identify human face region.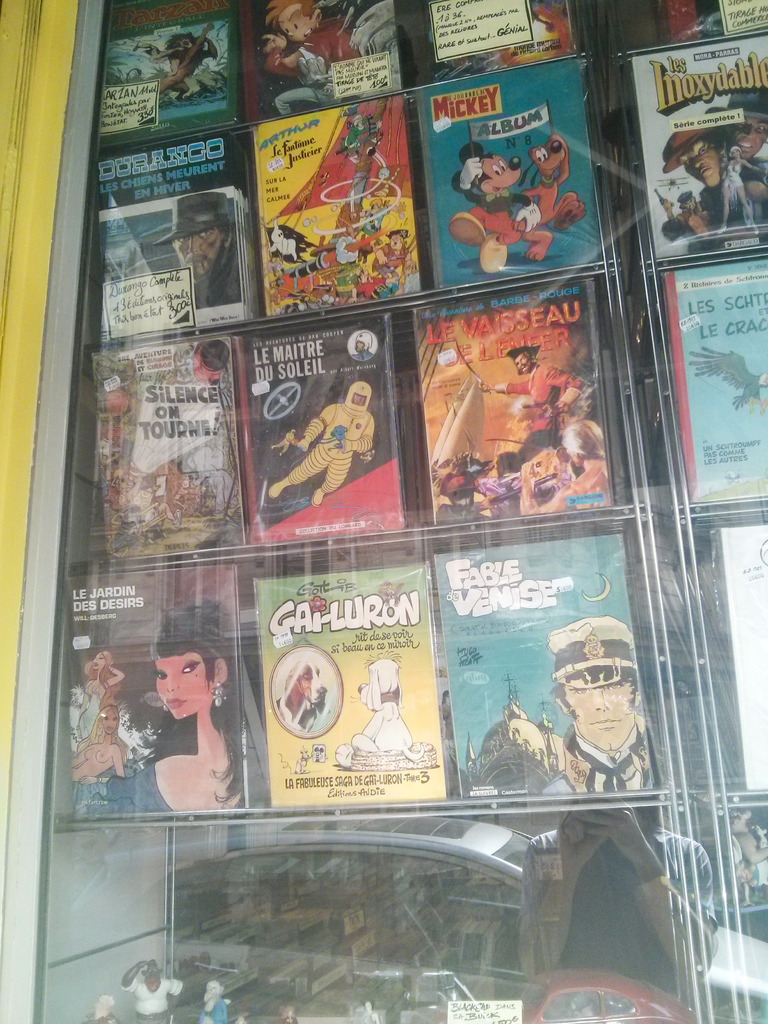
Region: 480,150,520,197.
